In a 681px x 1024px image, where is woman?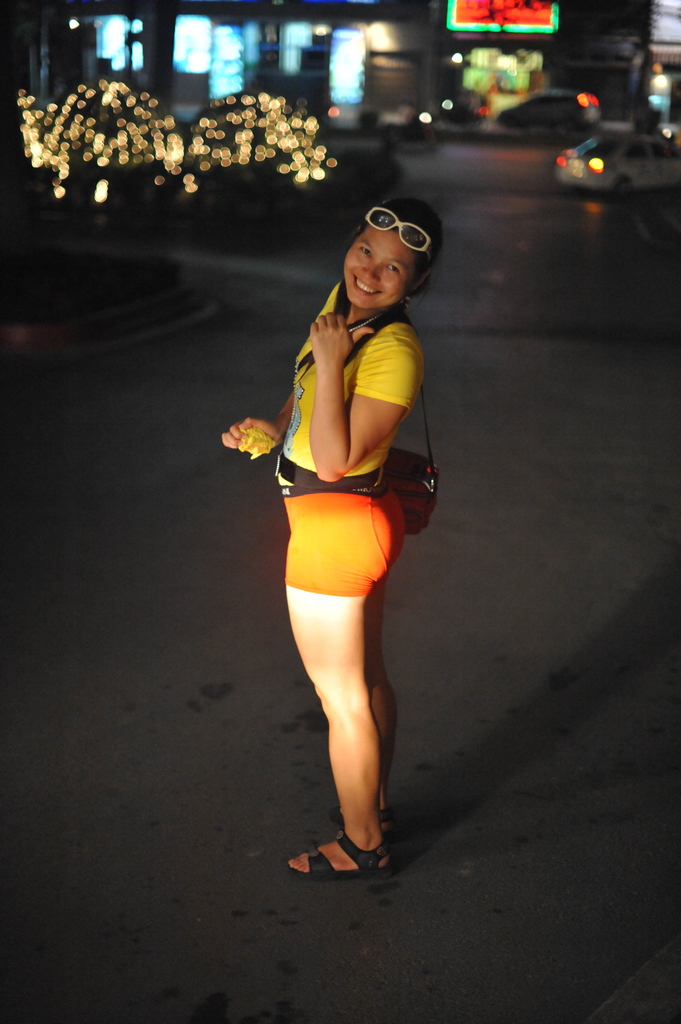
<region>230, 184, 453, 874</region>.
